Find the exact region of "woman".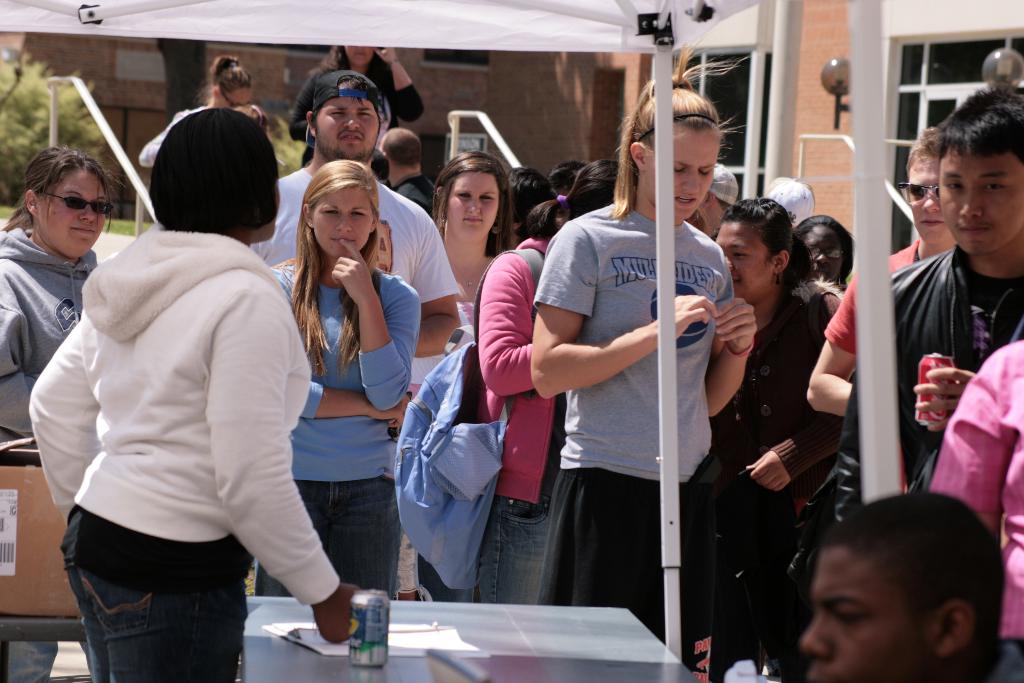
Exact region: Rect(150, 54, 284, 193).
